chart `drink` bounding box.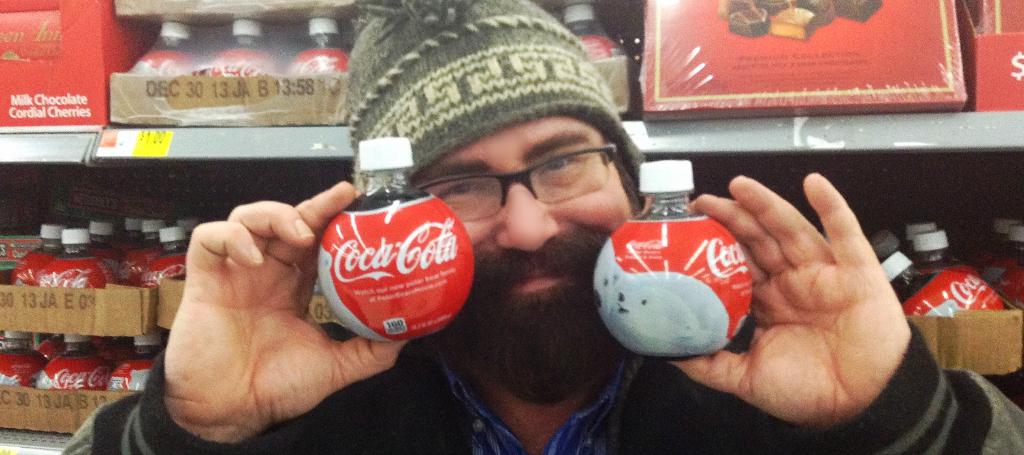
Charted: (34, 333, 111, 390).
